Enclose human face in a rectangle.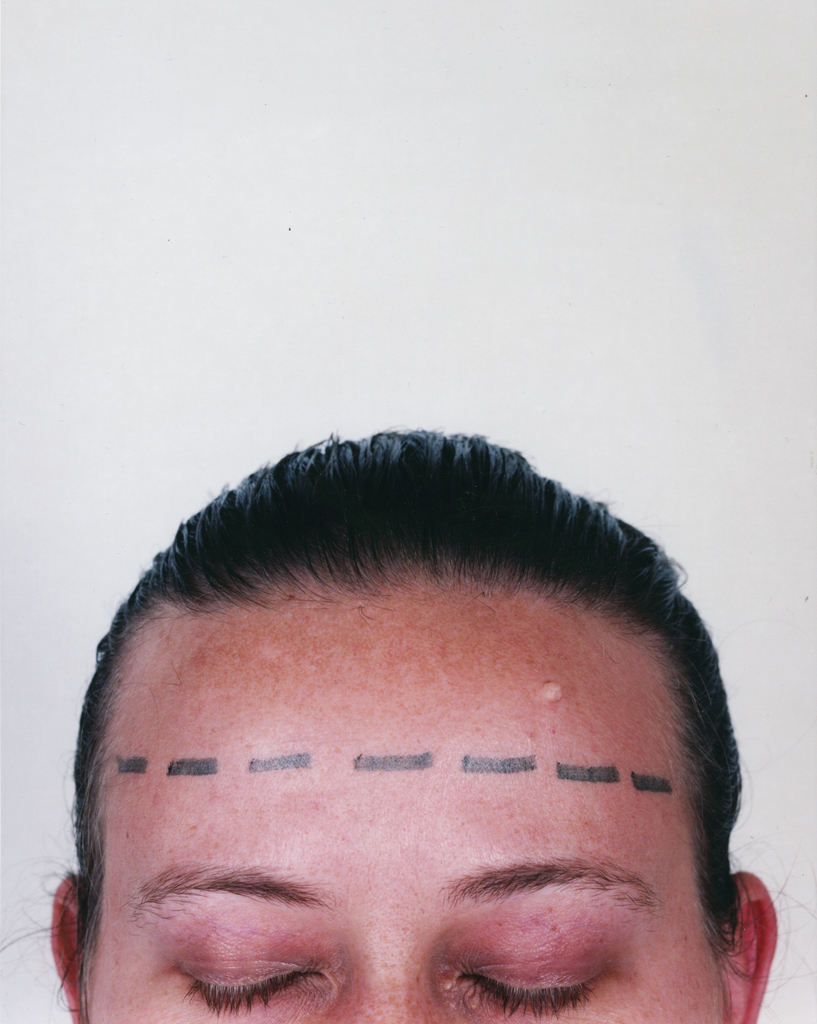
box(86, 594, 729, 1023).
